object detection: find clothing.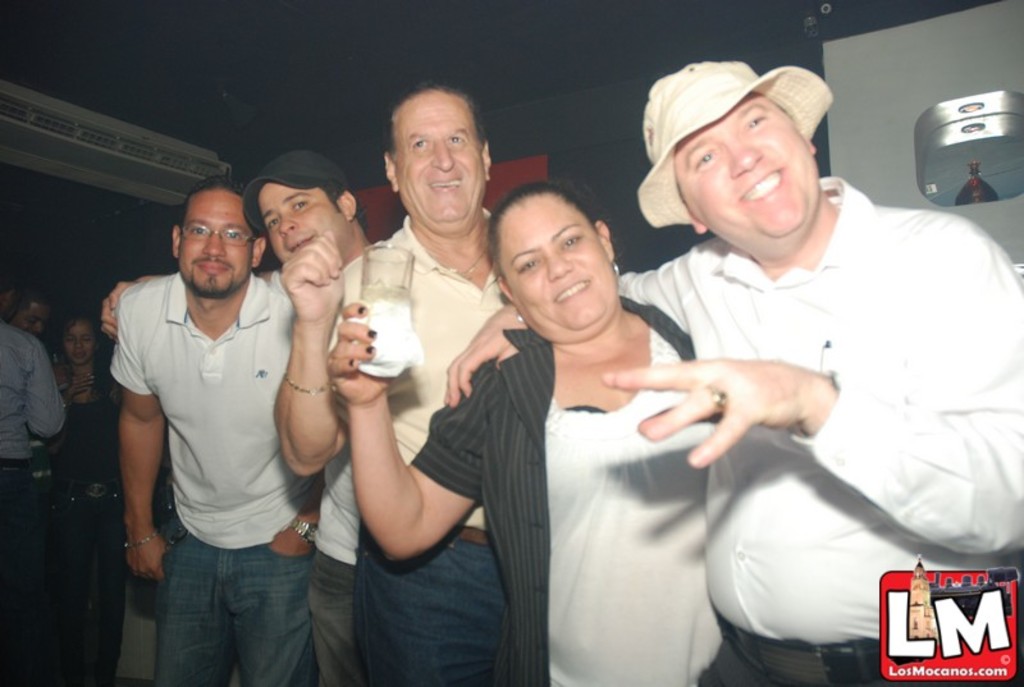
<bbox>306, 435, 346, 686</bbox>.
